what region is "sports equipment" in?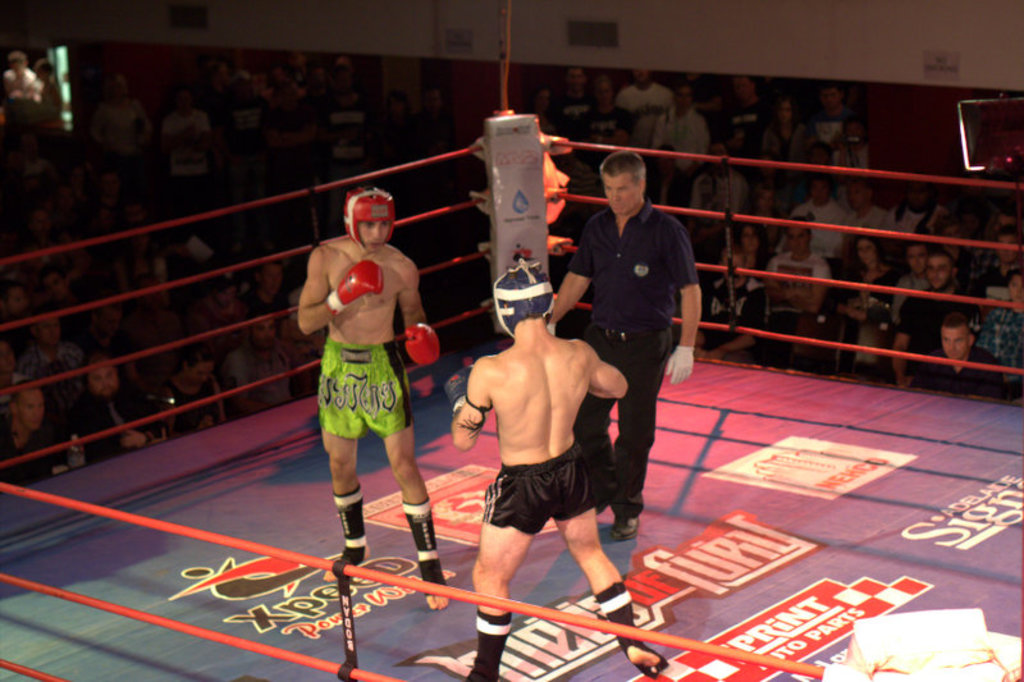
box(342, 187, 393, 260).
